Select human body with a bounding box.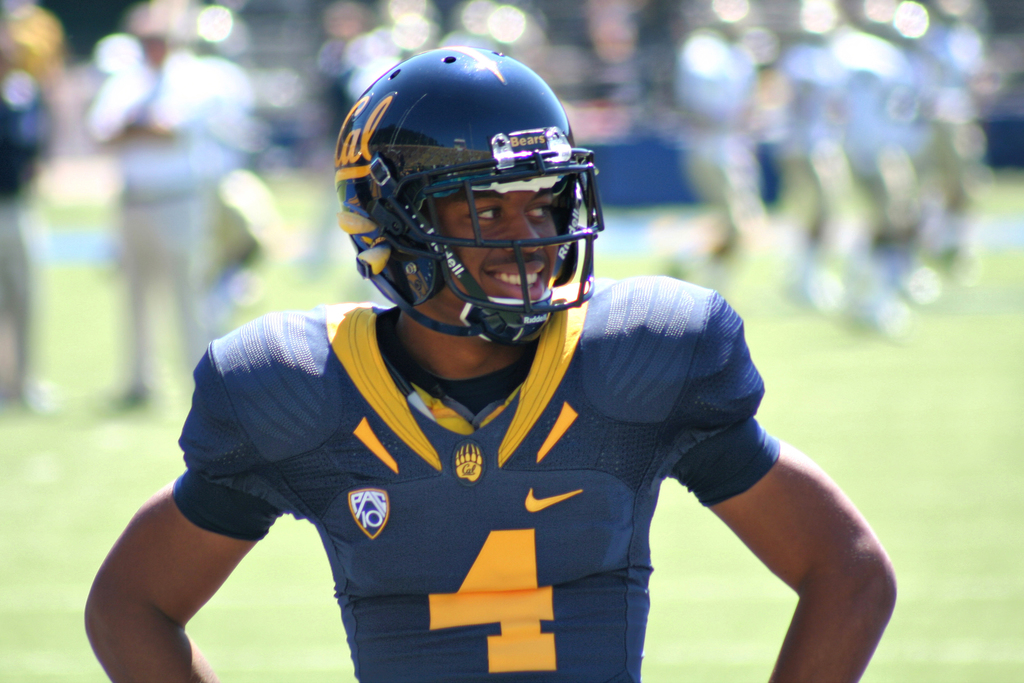
[0,72,65,416].
